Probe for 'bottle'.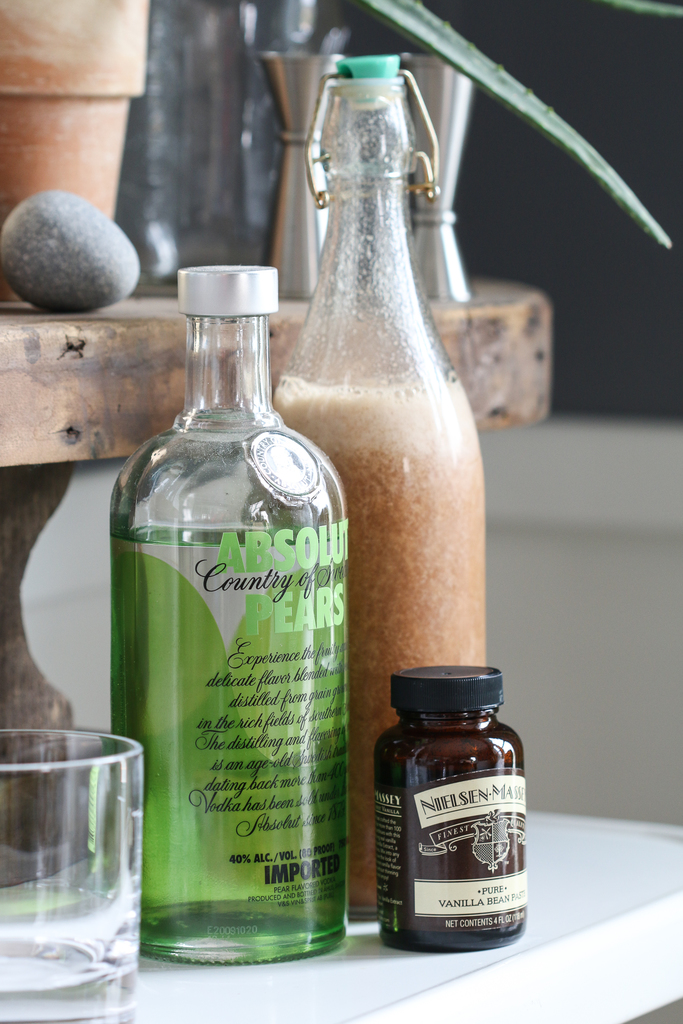
Probe result: (left=267, top=53, right=484, bottom=924).
